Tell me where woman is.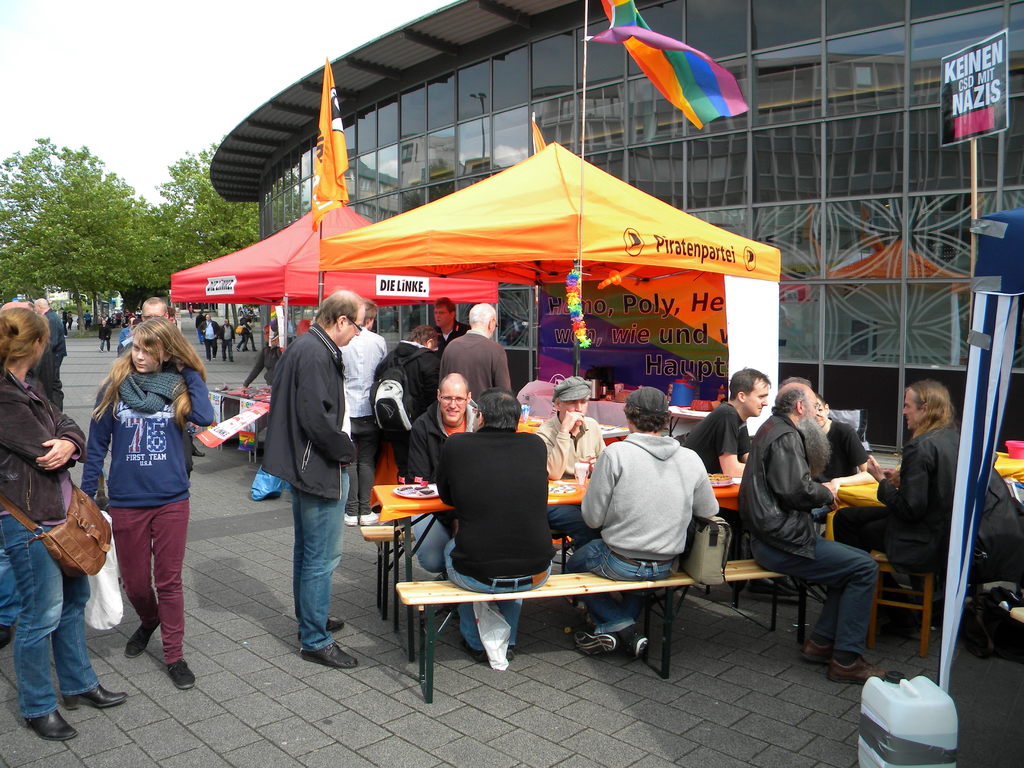
woman is at <bbox>0, 301, 132, 759</bbox>.
